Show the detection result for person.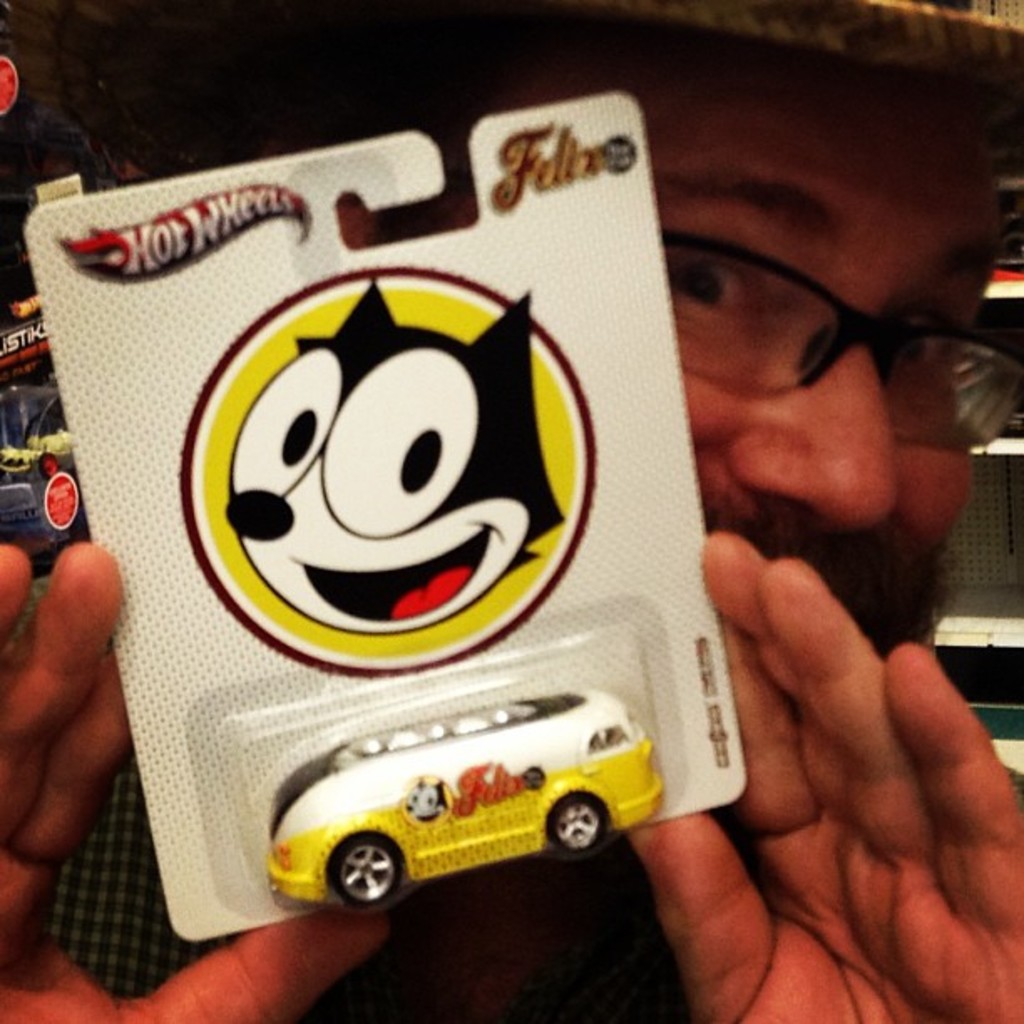
x1=0 y1=0 x2=1022 y2=1022.
